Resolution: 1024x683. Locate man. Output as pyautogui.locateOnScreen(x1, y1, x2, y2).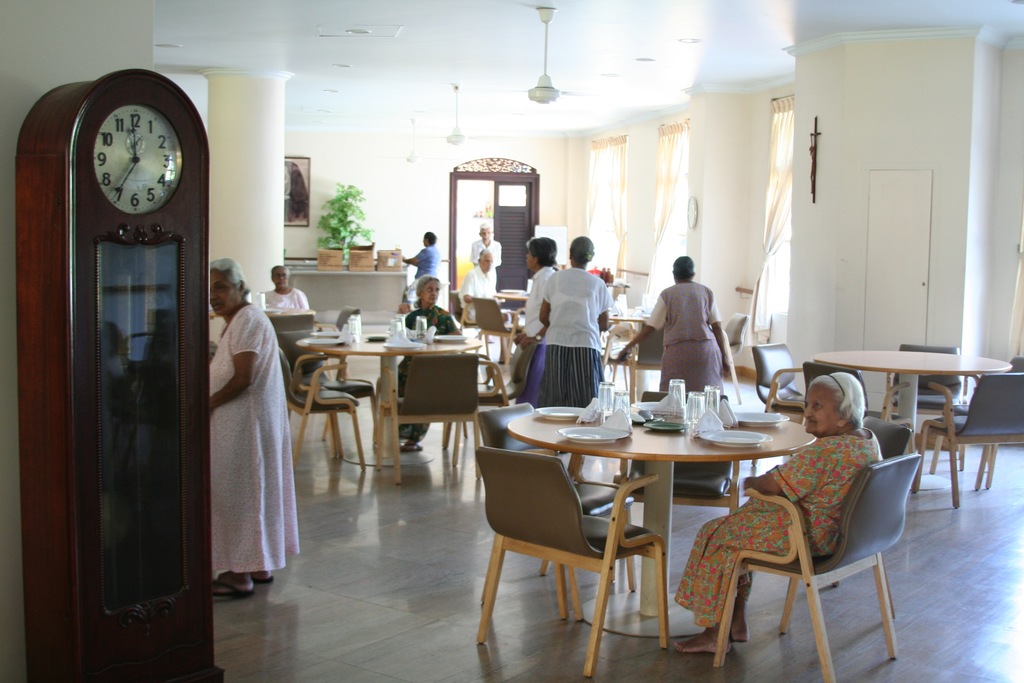
pyautogui.locateOnScreen(468, 222, 506, 288).
